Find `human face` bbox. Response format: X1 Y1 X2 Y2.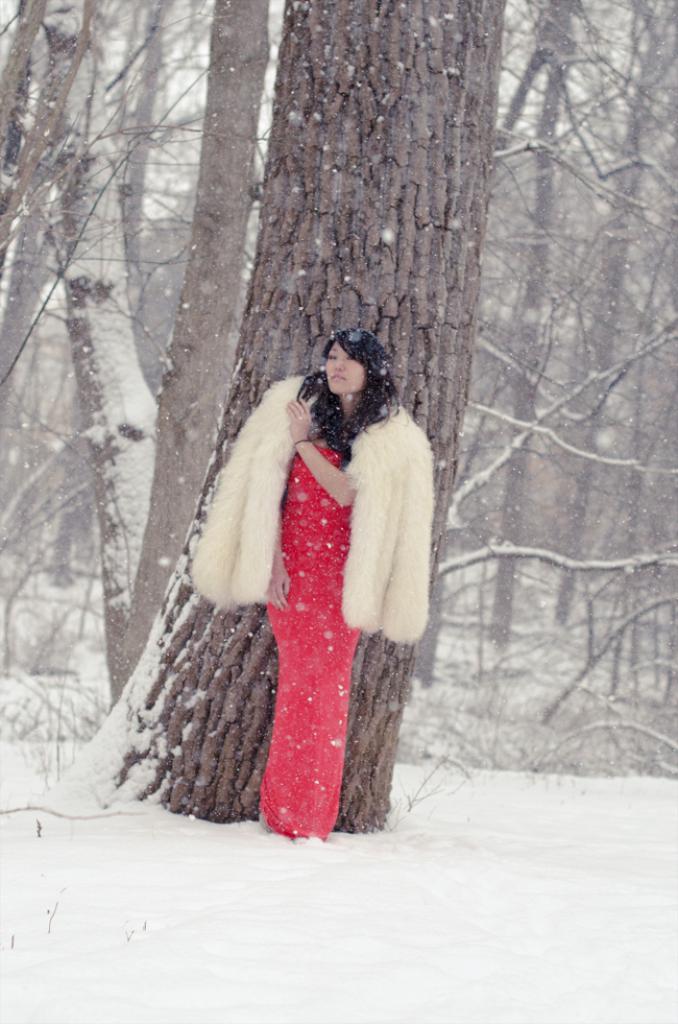
320 336 366 409.
